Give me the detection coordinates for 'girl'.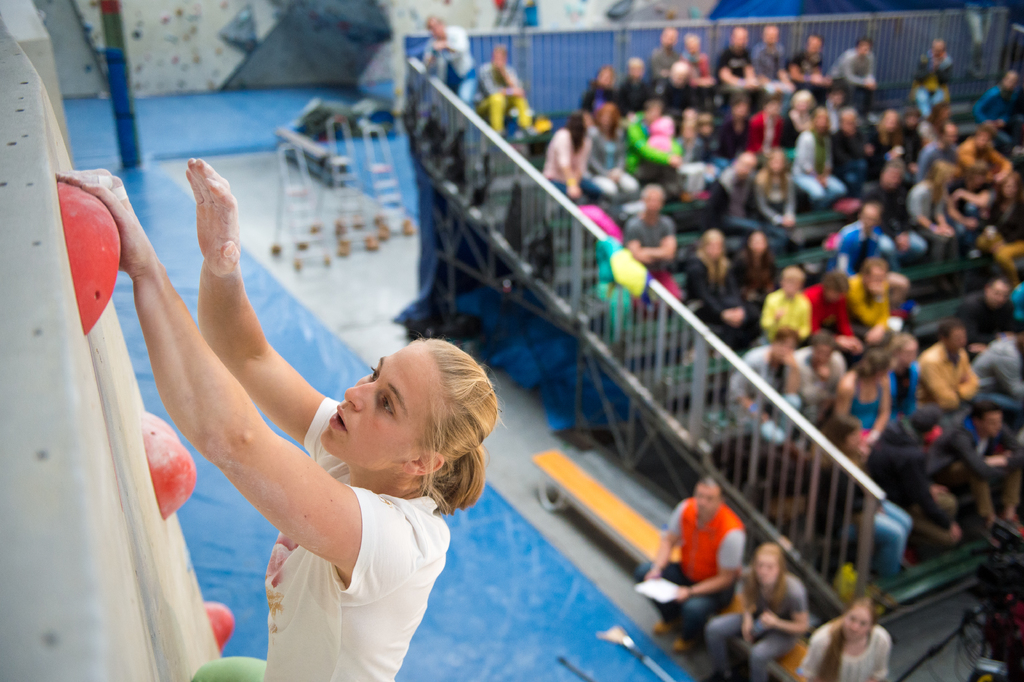
bbox=[798, 597, 892, 681].
